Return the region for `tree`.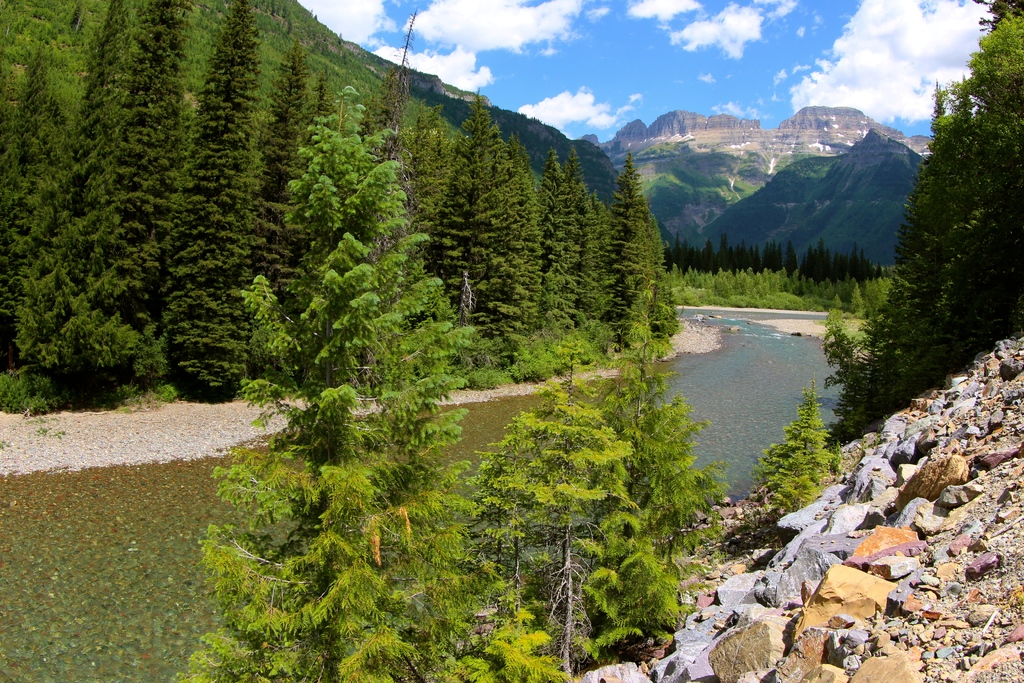
rect(302, 80, 332, 141).
